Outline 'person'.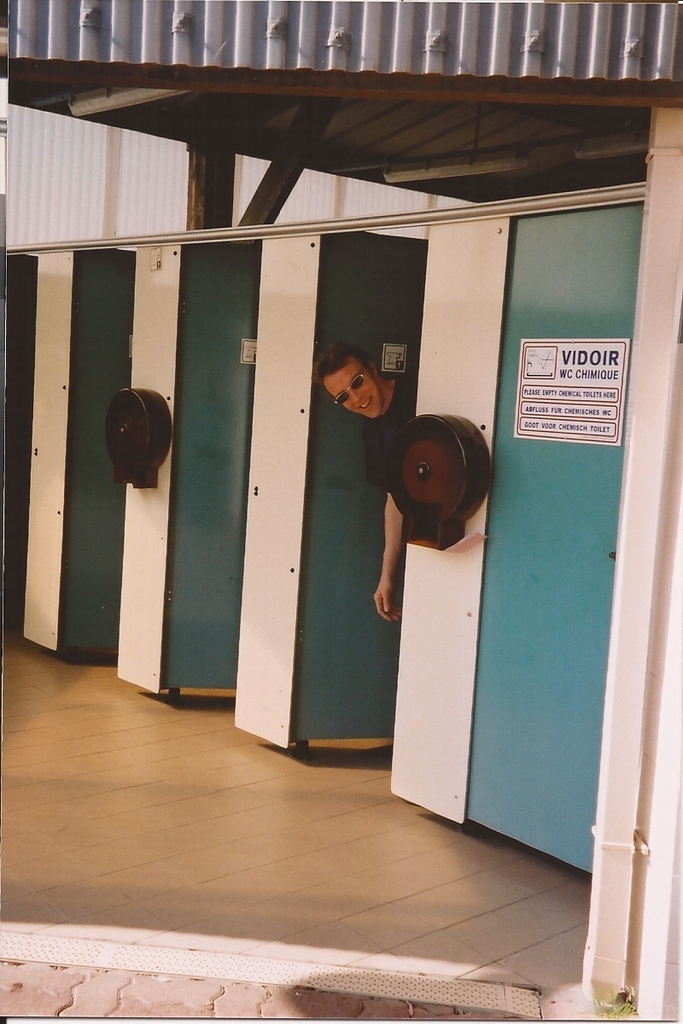
Outline: 309,340,419,625.
